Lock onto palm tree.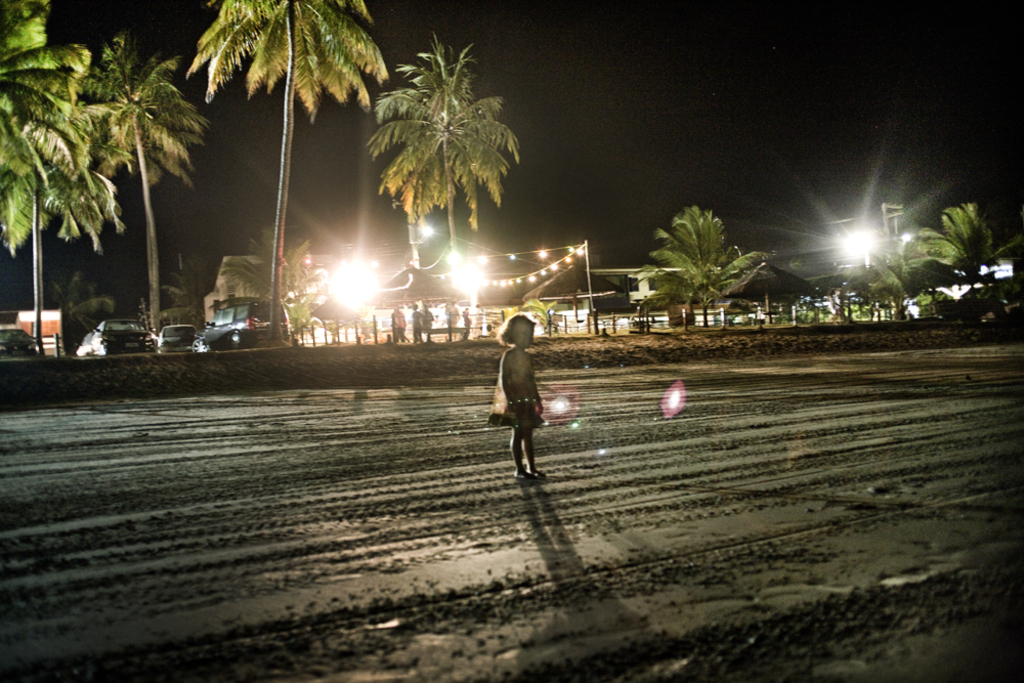
Locked: pyautogui.locateOnScreen(3, 45, 126, 351).
